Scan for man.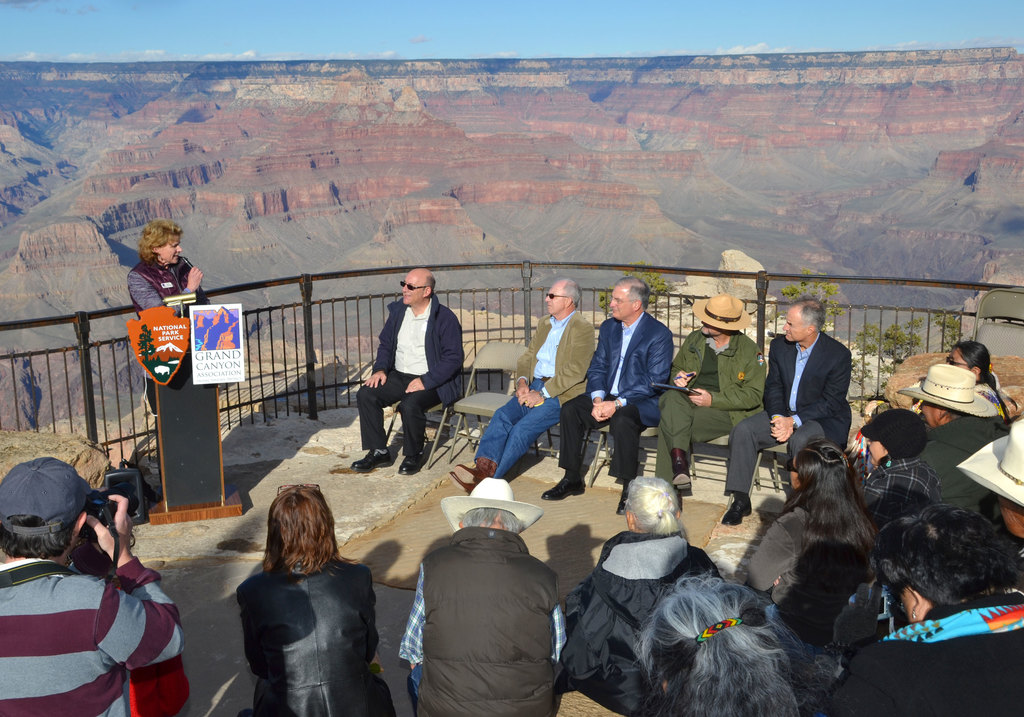
Scan result: [538,276,673,516].
